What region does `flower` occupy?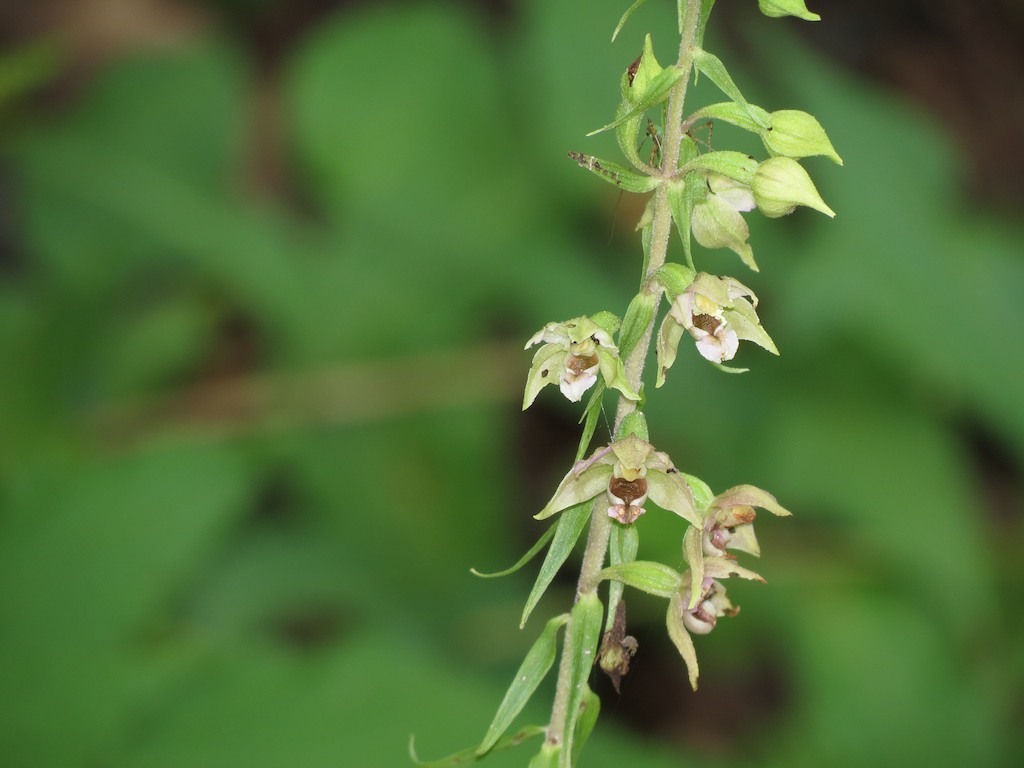
[left=521, top=311, right=640, bottom=414].
